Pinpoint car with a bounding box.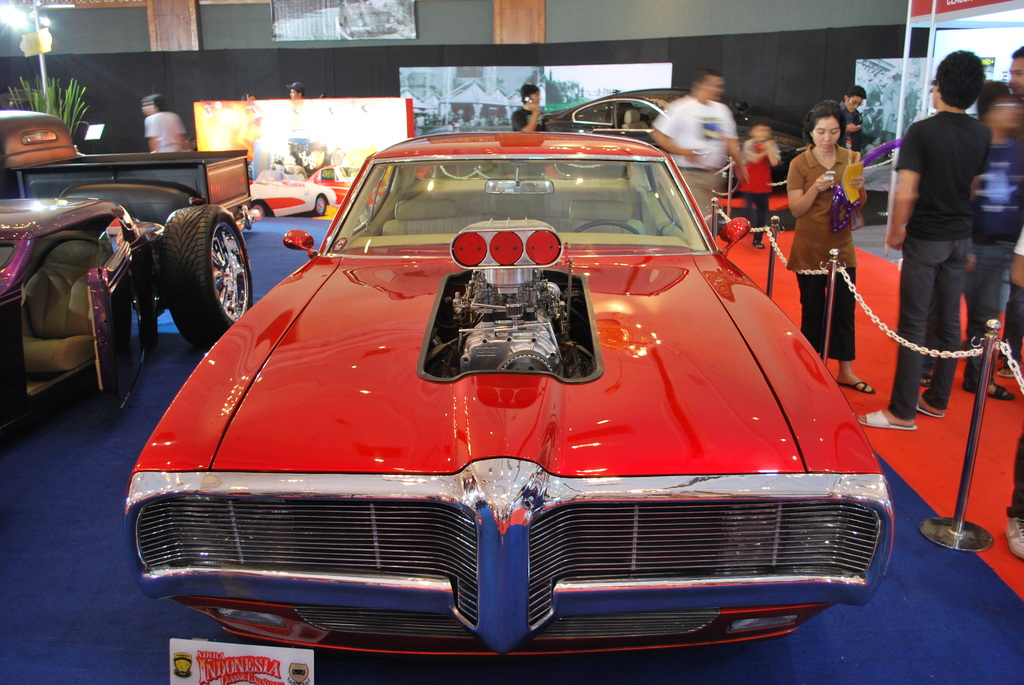
[x1=543, y1=87, x2=811, y2=197].
